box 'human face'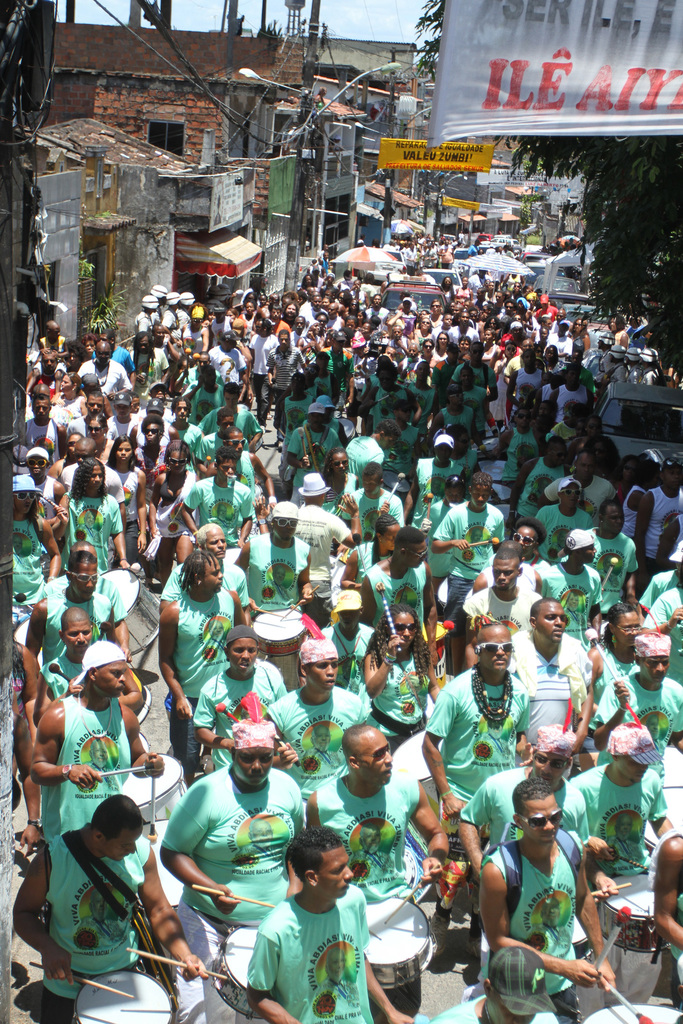
box(147, 385, 168, 404)
